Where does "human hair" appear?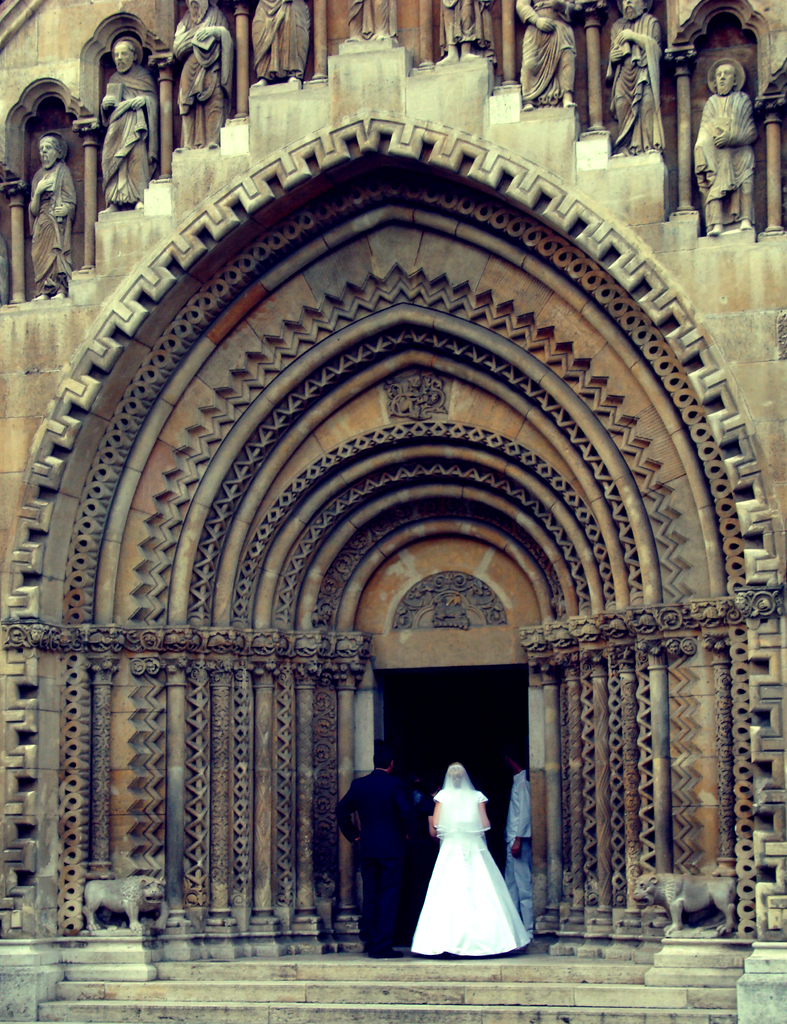
Appears at (x1=364, y1=737, x2=397, y2=772).
